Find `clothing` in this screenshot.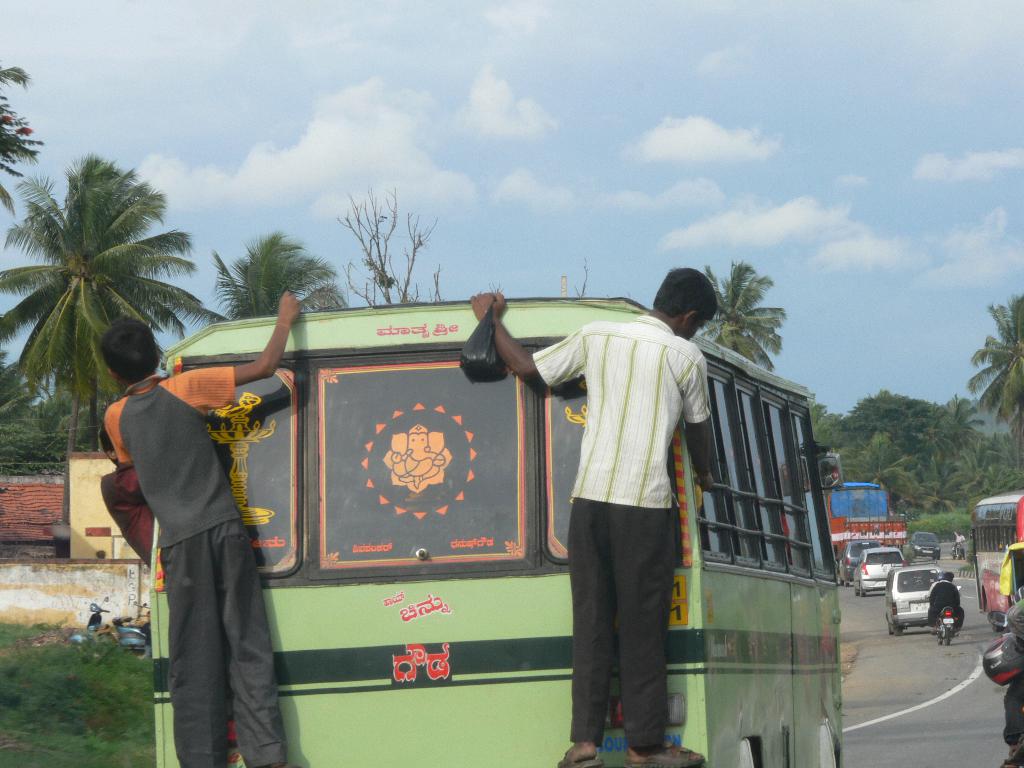
The bounding box for `clothing` is [97, 467, 156, 574].
